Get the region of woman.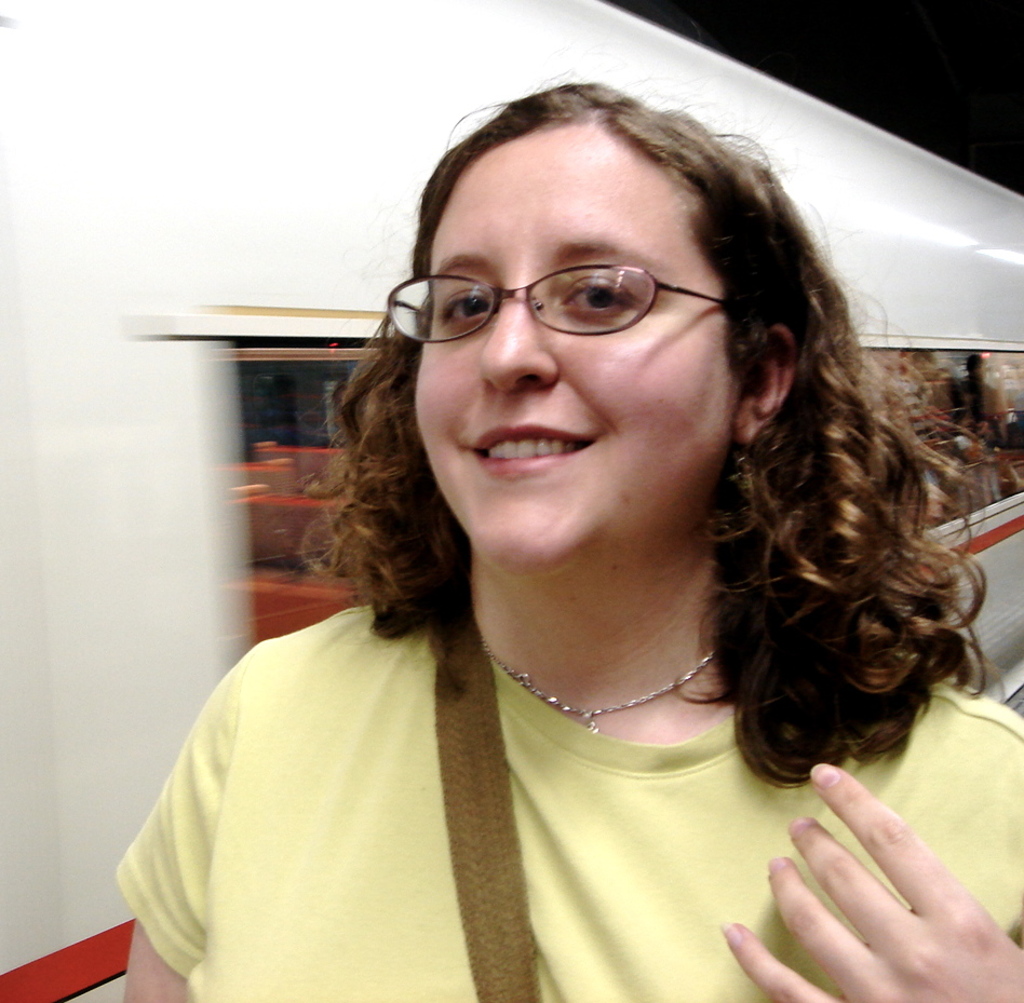
(91,69,1018,991).
